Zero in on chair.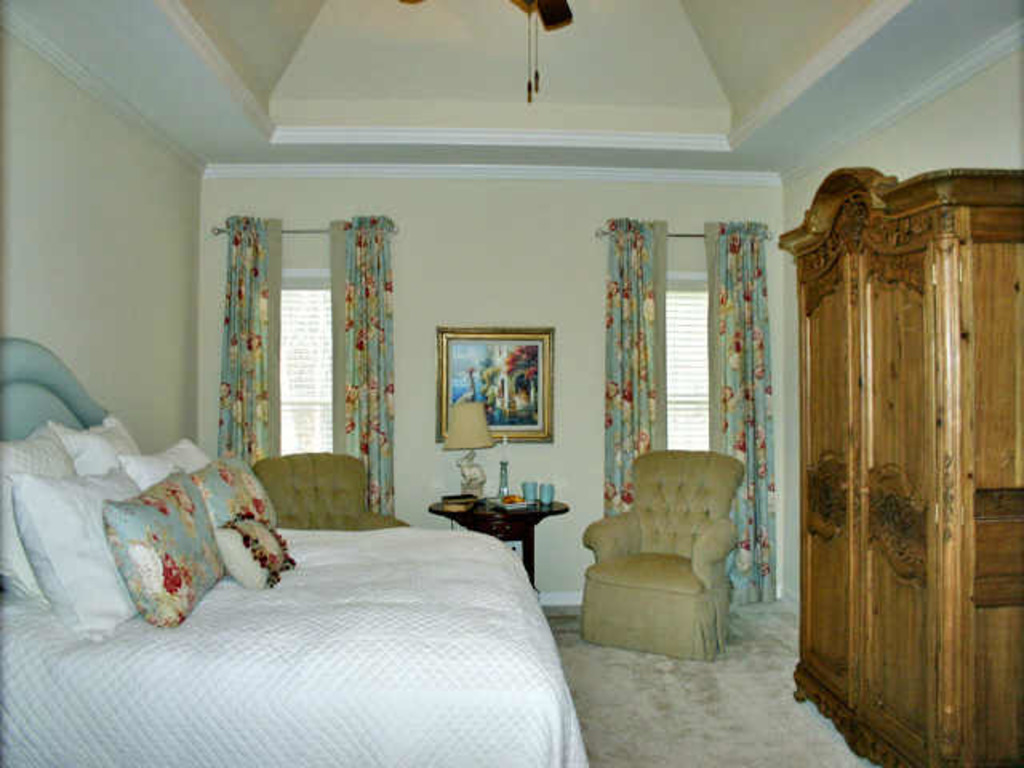
Zeroed in: x1=253, y1=450, x2=406, y2=536.
